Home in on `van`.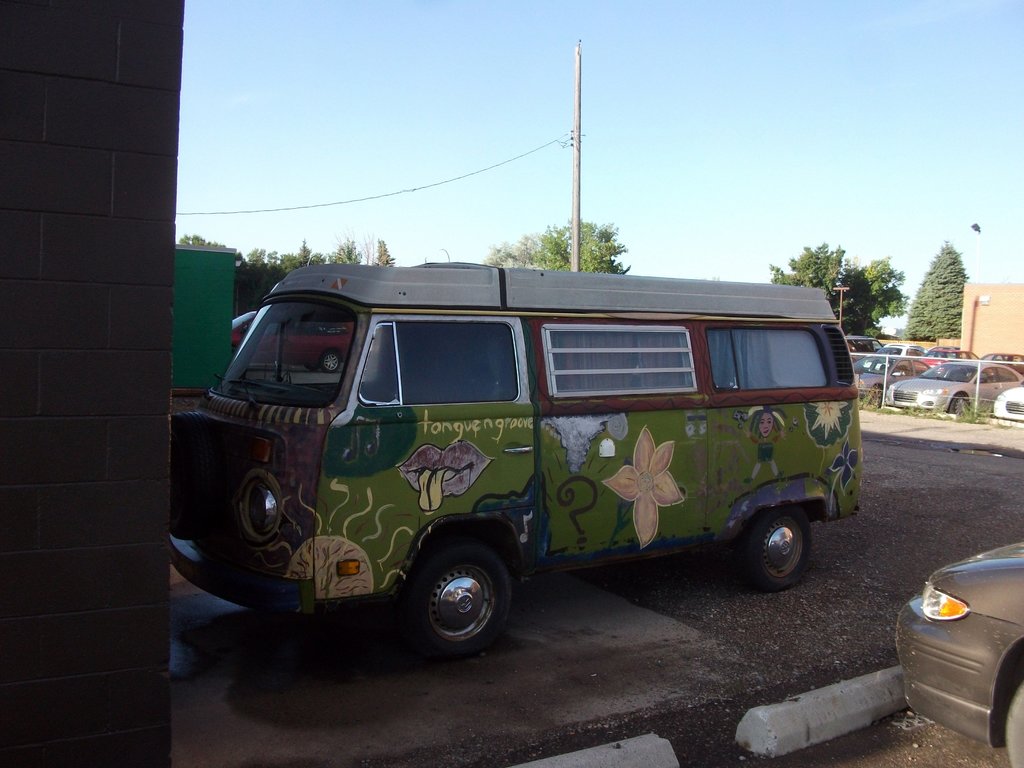
Homed in at x1=172 y1=257 x2=861 y2=660.
